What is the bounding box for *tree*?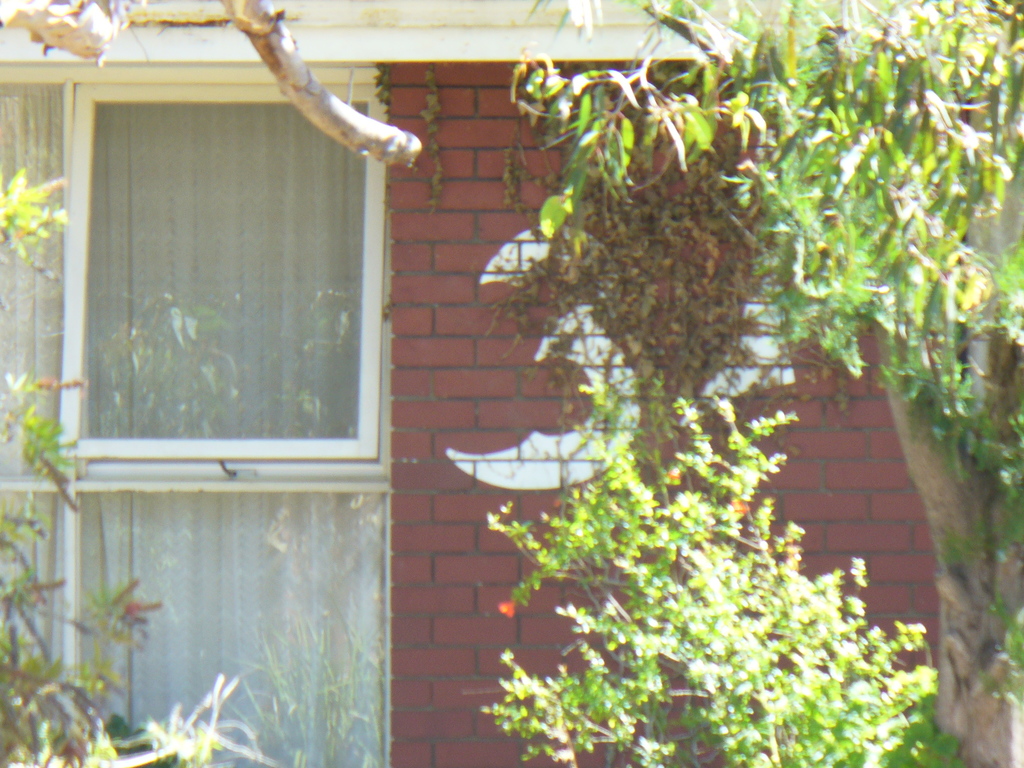
(left=0, top=0, right=1023, bottom=767).
